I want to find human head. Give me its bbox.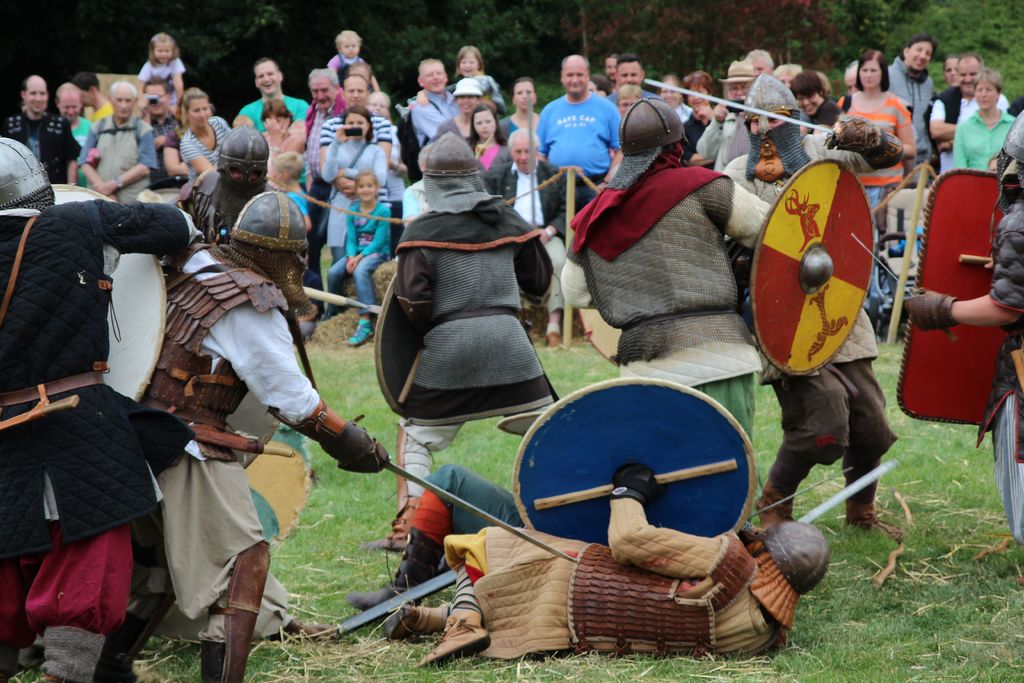
(x1=71, y1=73, x2=97, y2=109).
